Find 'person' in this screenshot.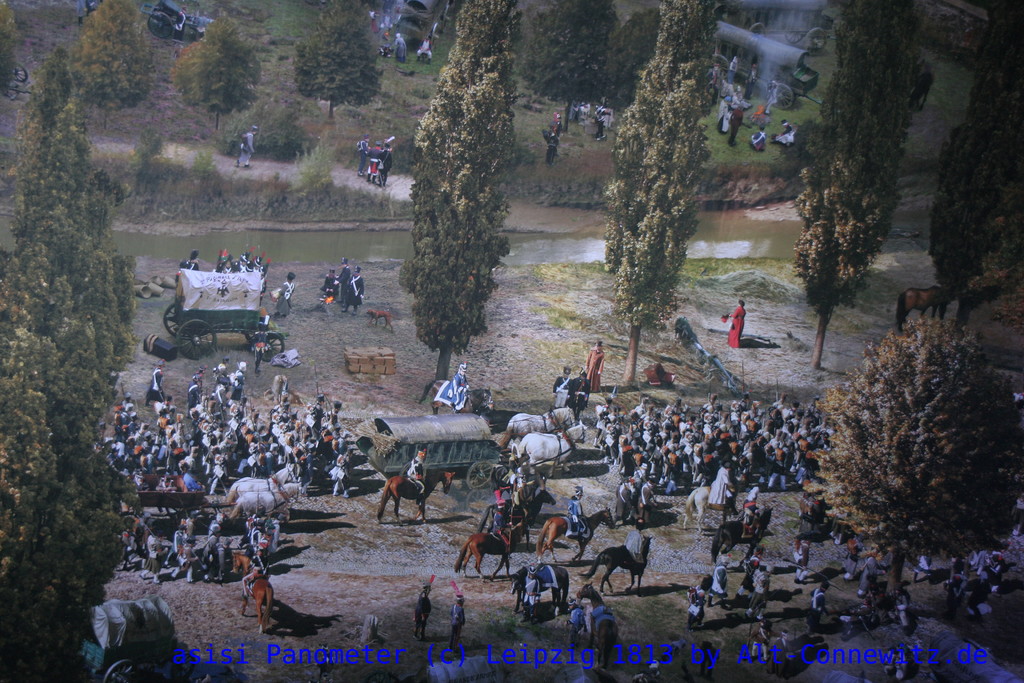
The bounding box for 'person' is <region>237, 126, 255, 169</region>.
